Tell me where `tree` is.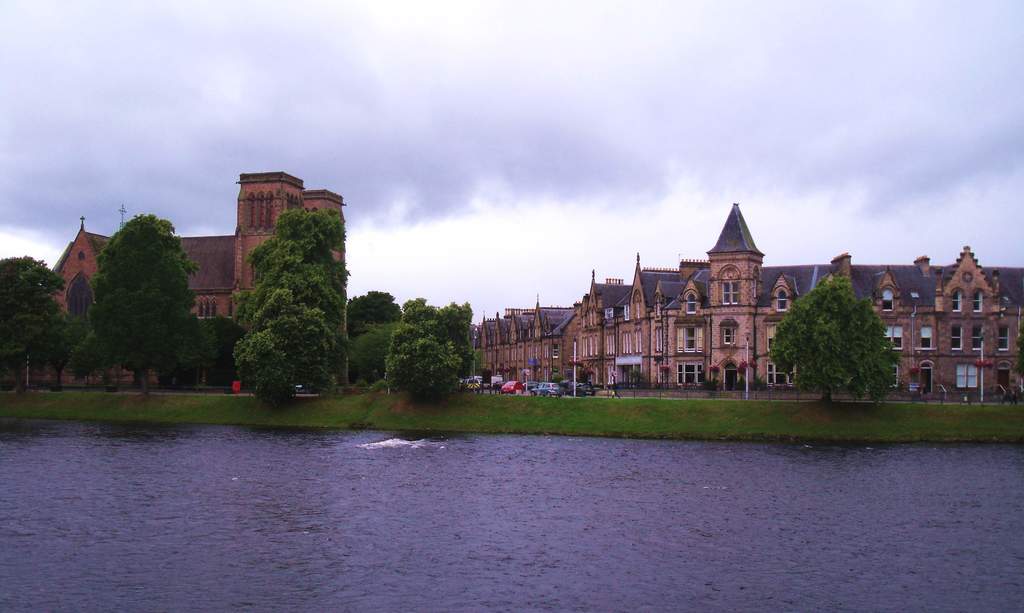
`tree` is at {"left": 782, "top": 255, "right": 905, "bottom": 400}.
